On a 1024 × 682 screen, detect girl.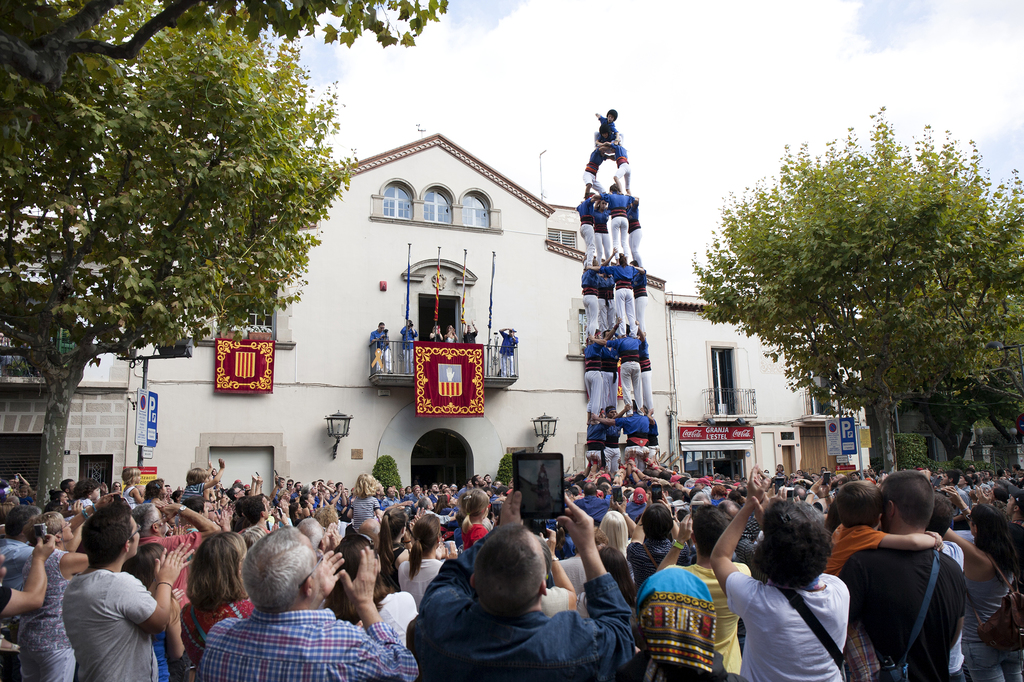
box=[178, 530, 253, 676].
